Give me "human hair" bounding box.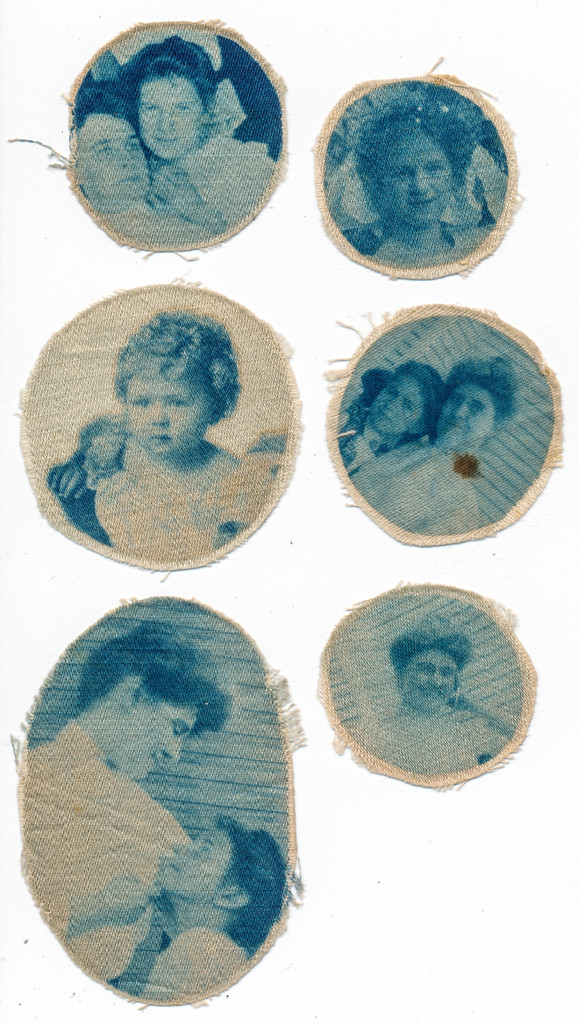
119/33/220/102.
